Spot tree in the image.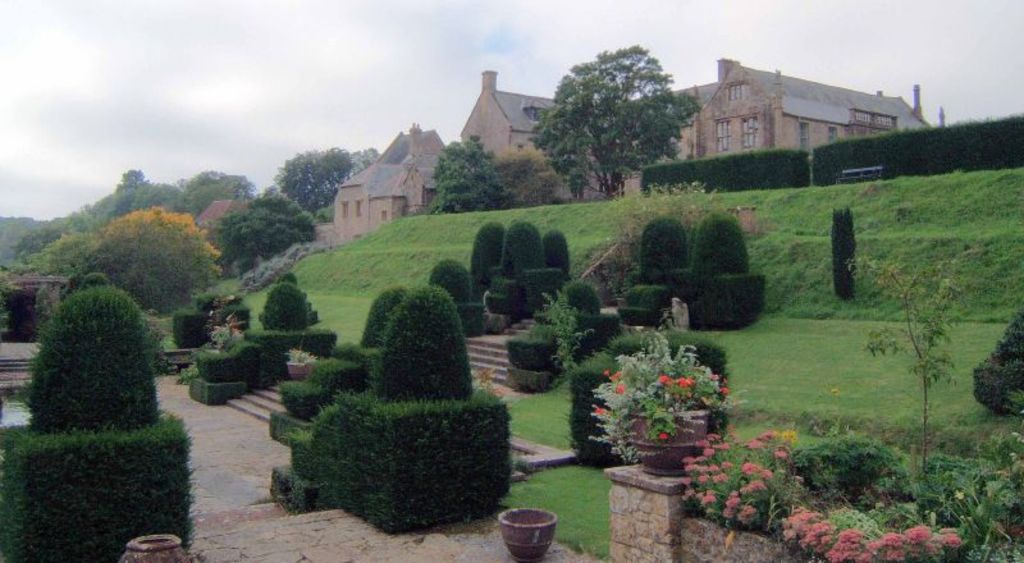
tree found at crop(566, 328, 723, 462).
